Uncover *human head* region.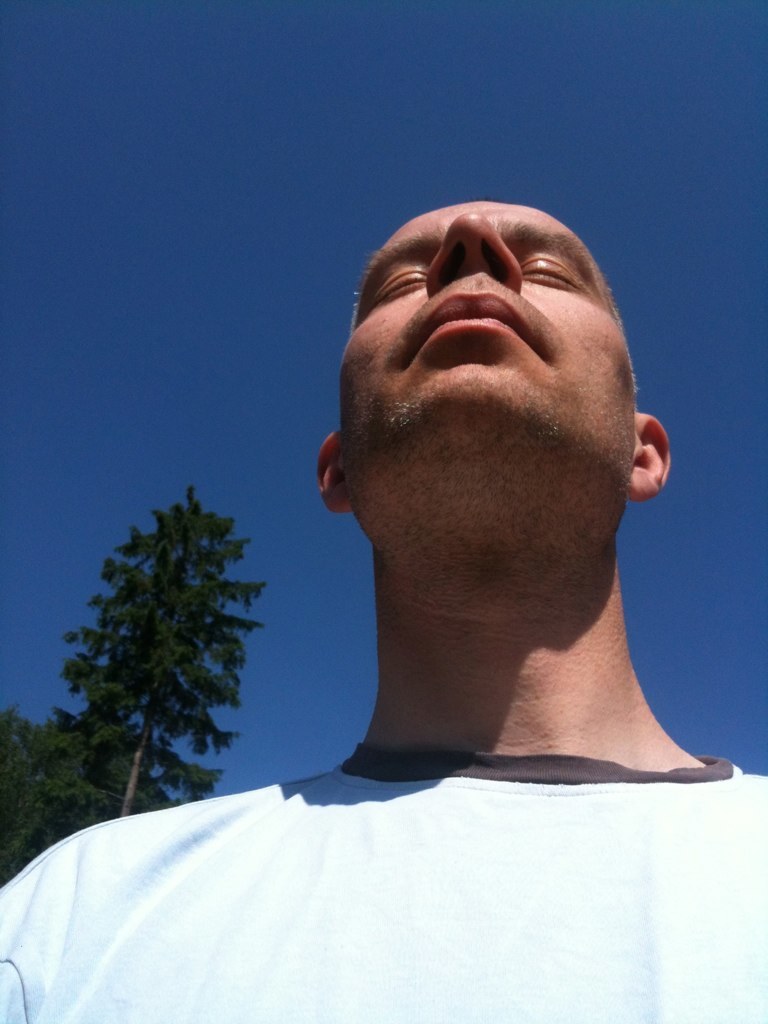
Uncovered: <bbox>334, 193, 638, 678</bbox>.
